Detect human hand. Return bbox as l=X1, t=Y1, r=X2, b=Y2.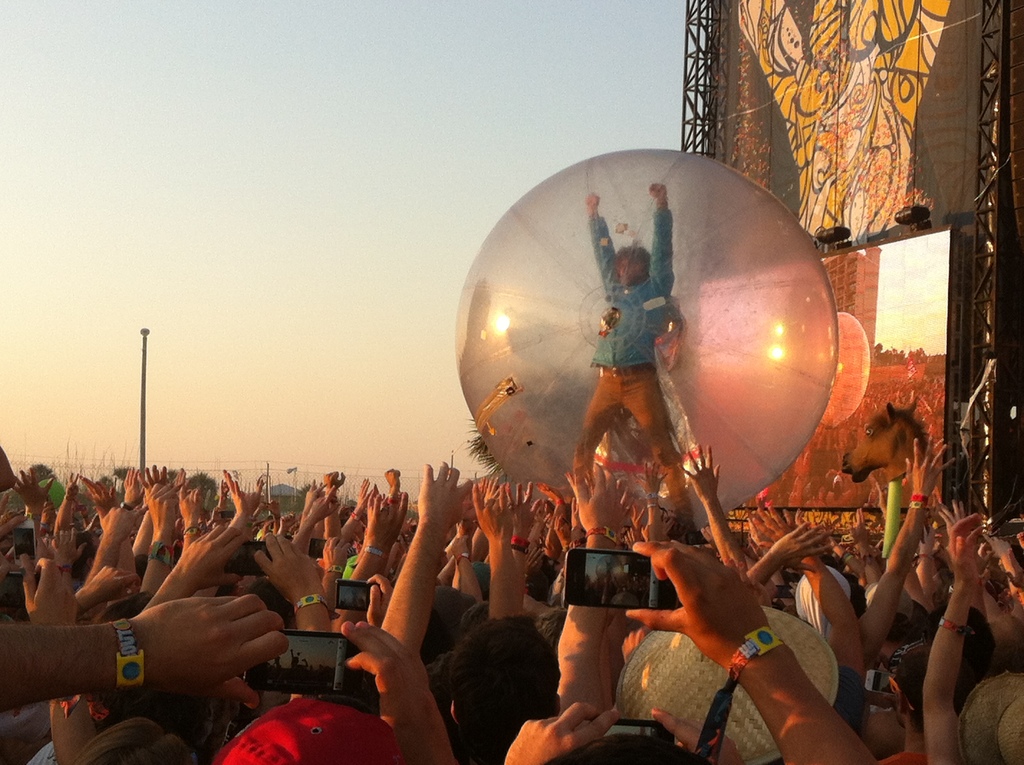
l=85, t=564, r=143, b=605.
